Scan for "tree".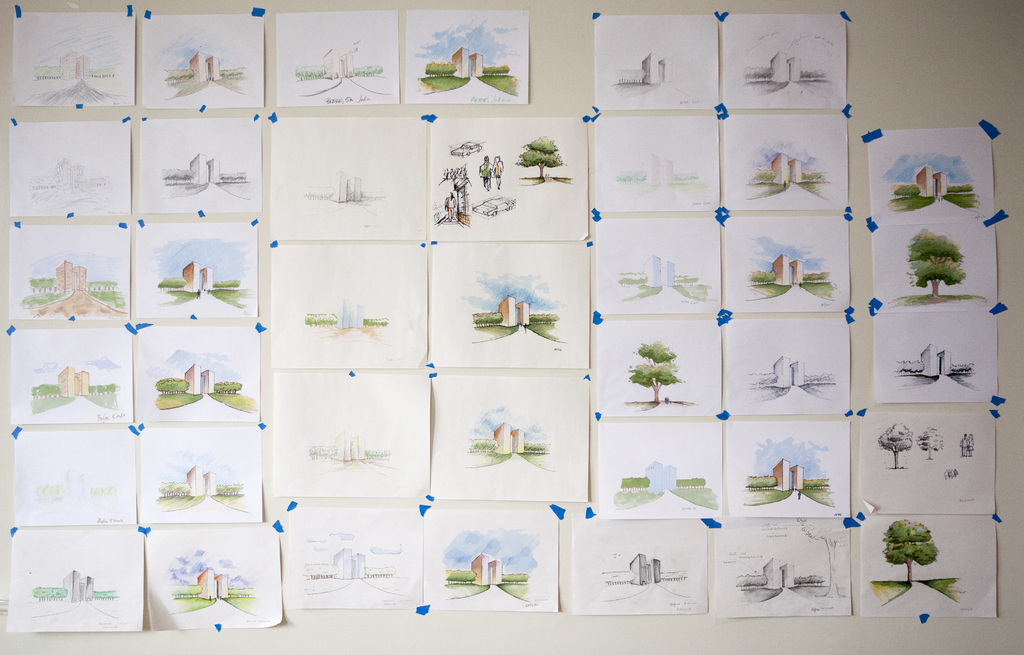
Scan result: 678/270/698/285.
